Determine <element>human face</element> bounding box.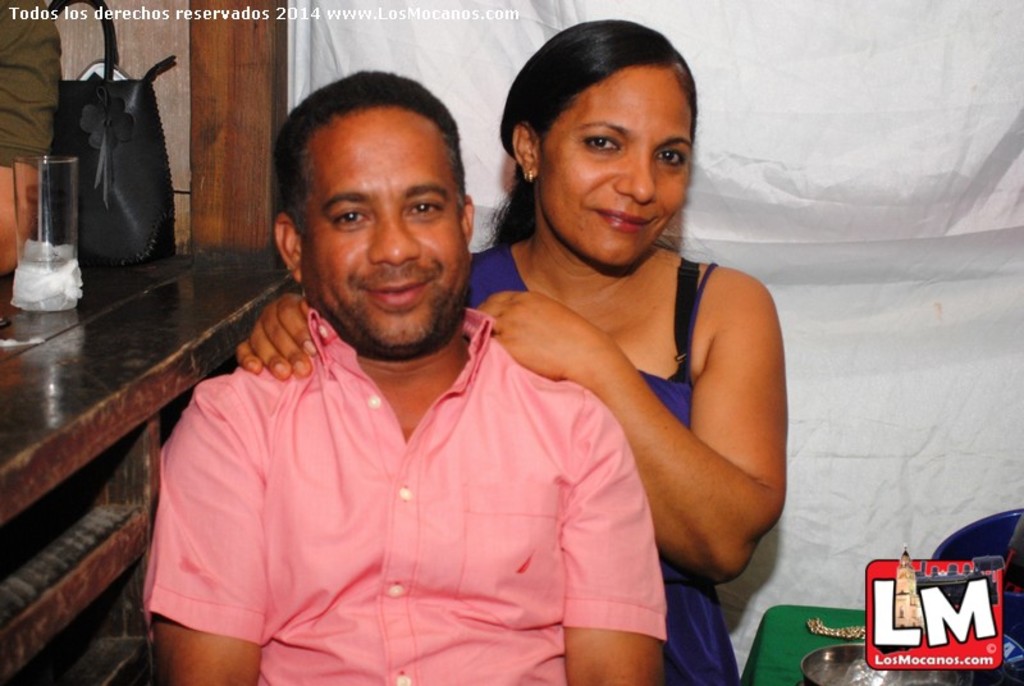
Determined: BBox(536, 65, 689, 267).
